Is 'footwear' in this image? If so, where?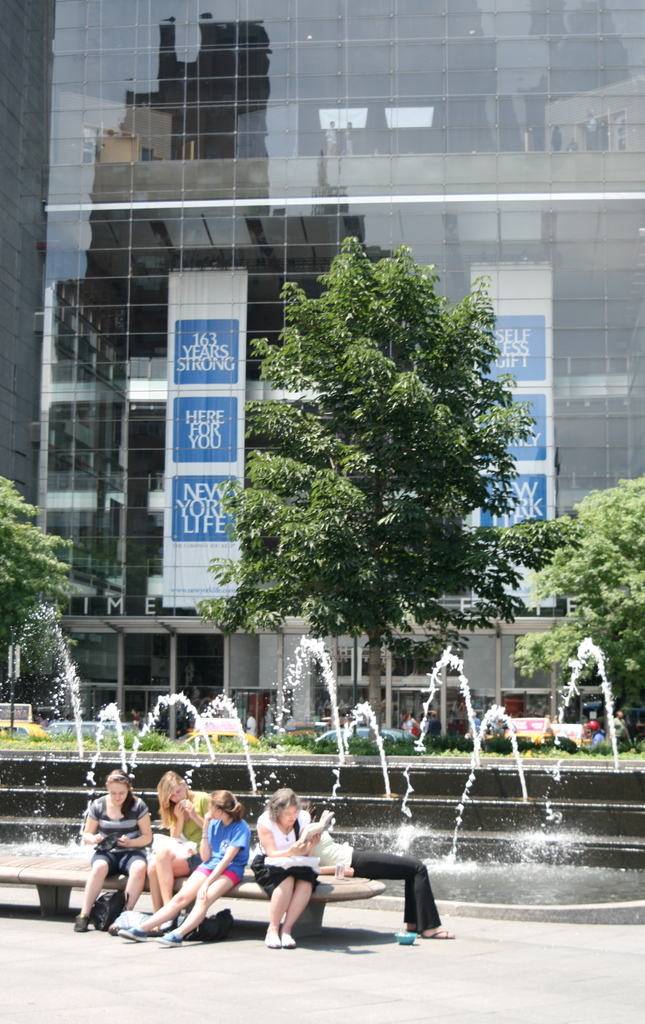
Yes, at [157,926,185,952].
